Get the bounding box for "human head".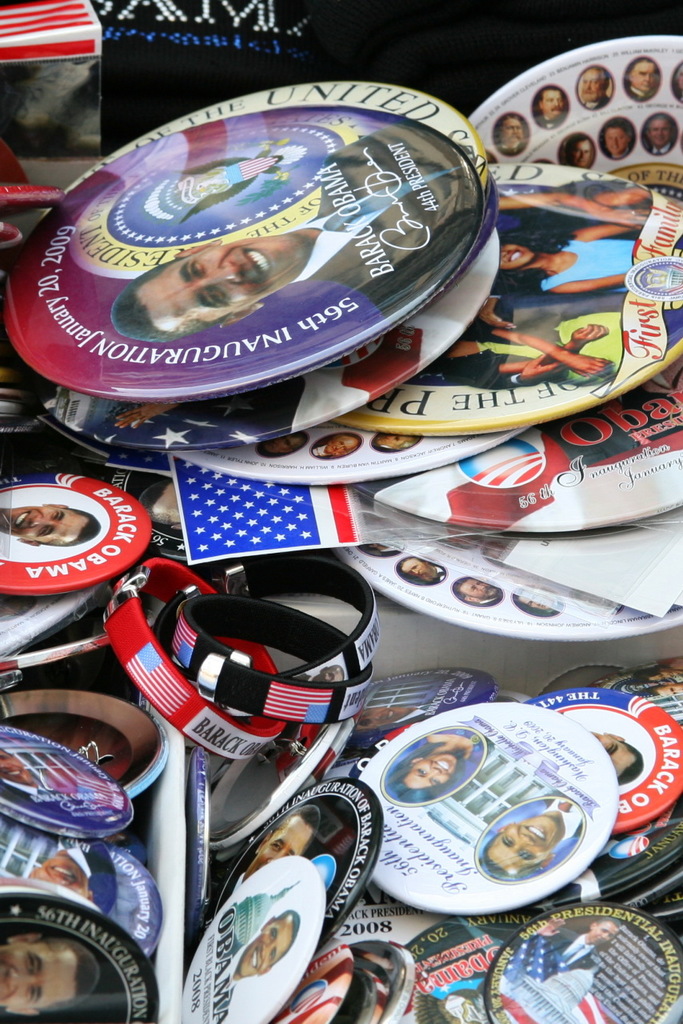
{"left": 111, "top": 236, "right": 312, "bottom": 350}.
